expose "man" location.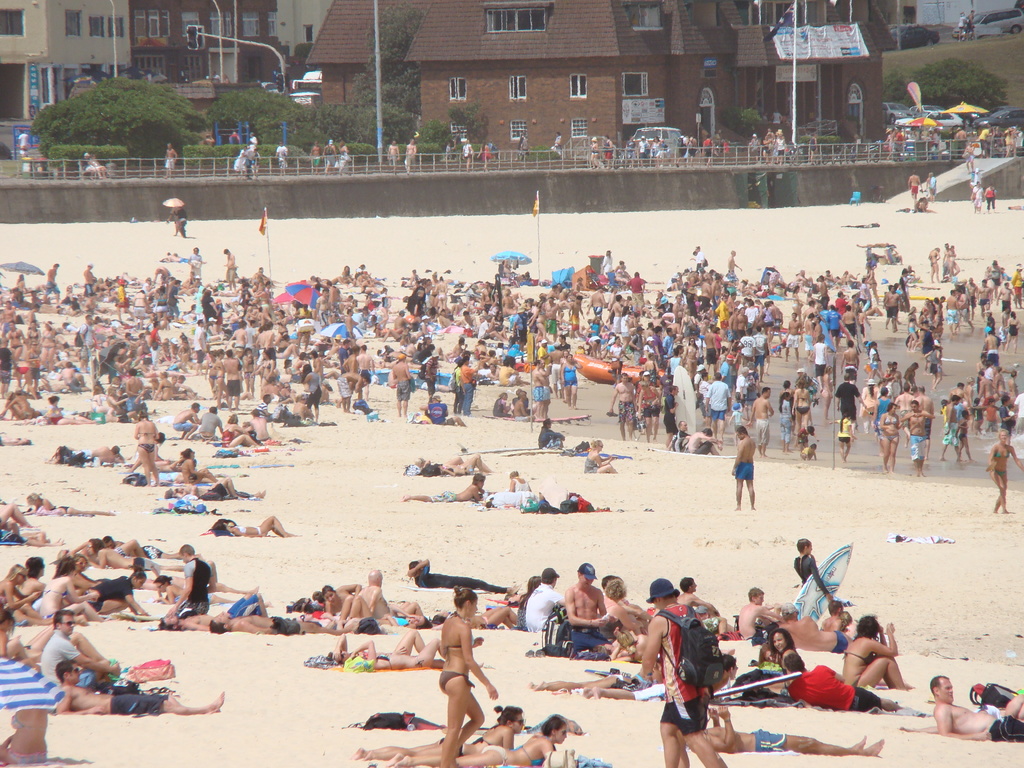
Exposed at (left=154, top=264, right=172, bottom=282).
